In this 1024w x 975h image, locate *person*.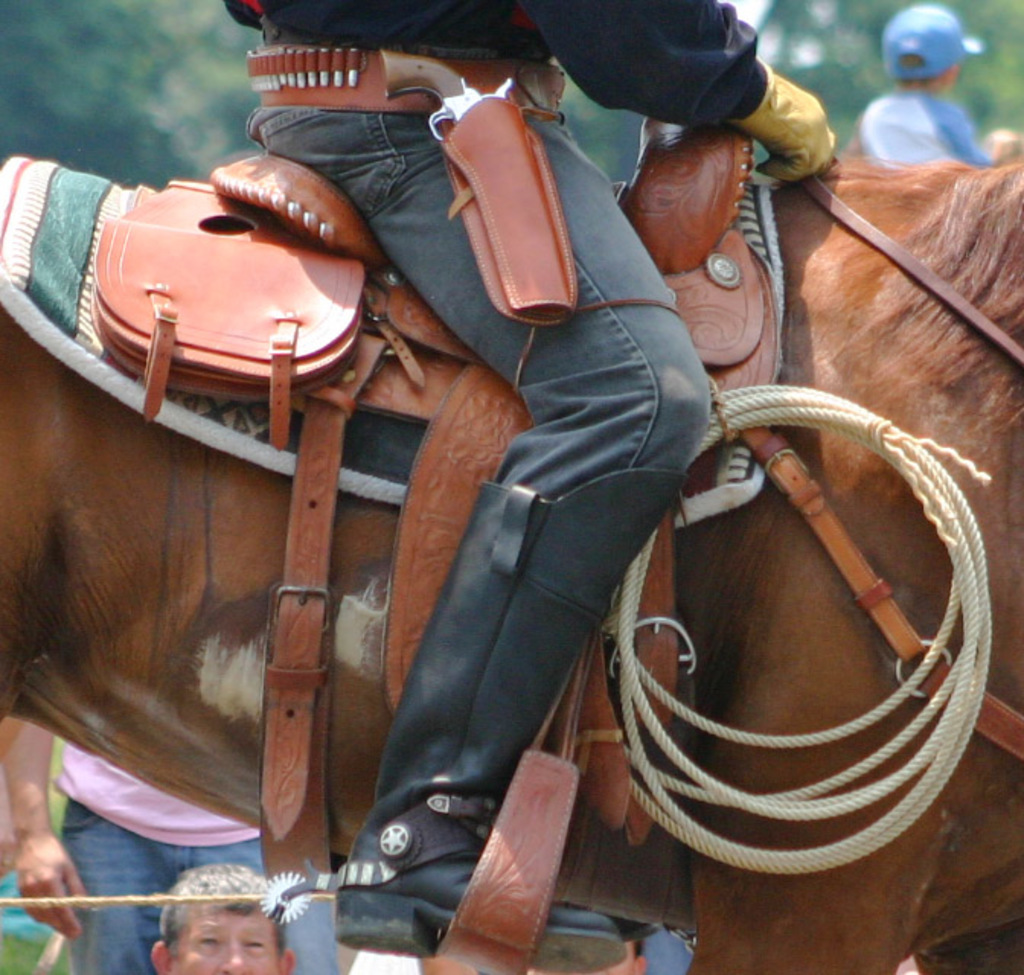
Bounding box: (146,858,296,973).
